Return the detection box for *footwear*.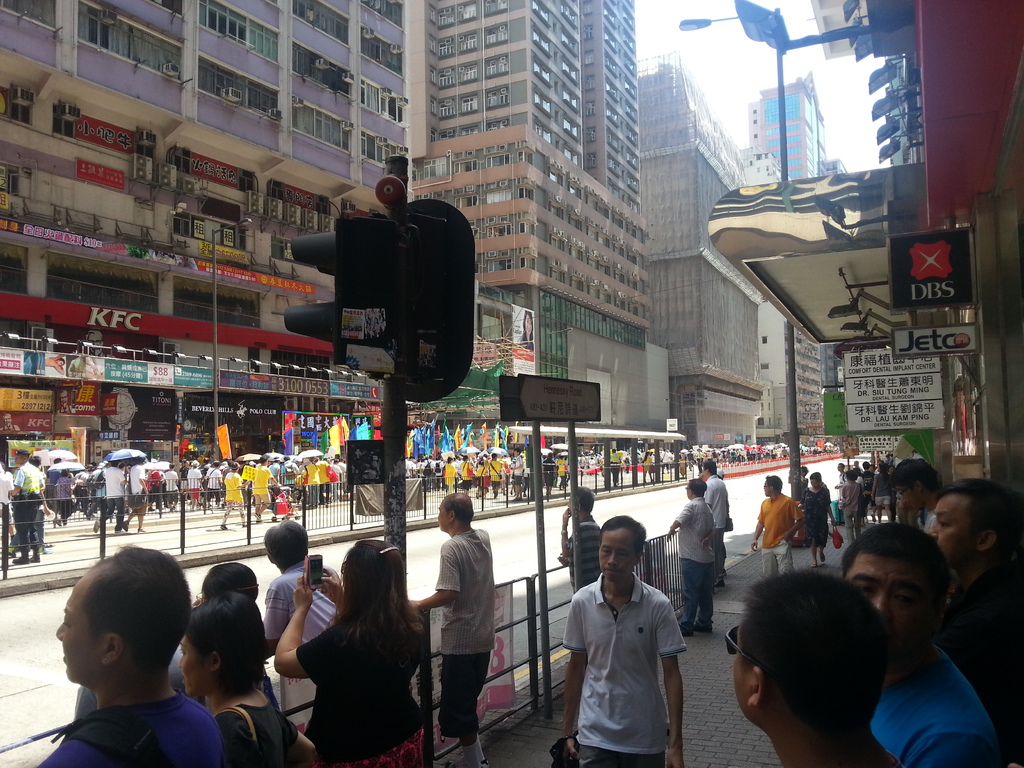
left=721, top=569, right=727, bottom=579.
